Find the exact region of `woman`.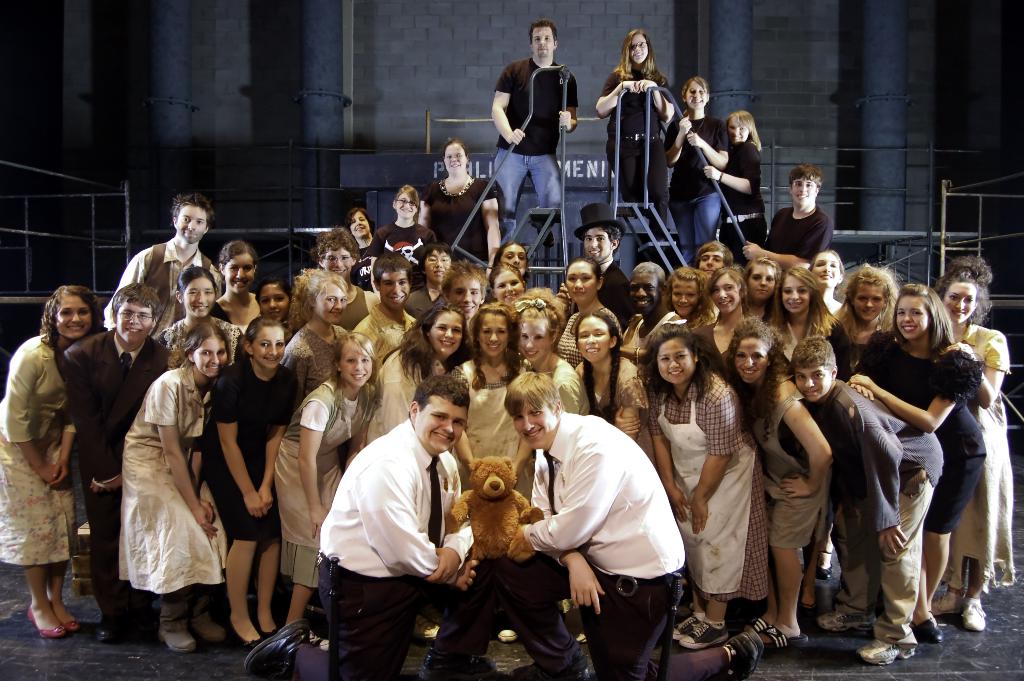
Exact region: select_region(413, 135, 499, 269).
